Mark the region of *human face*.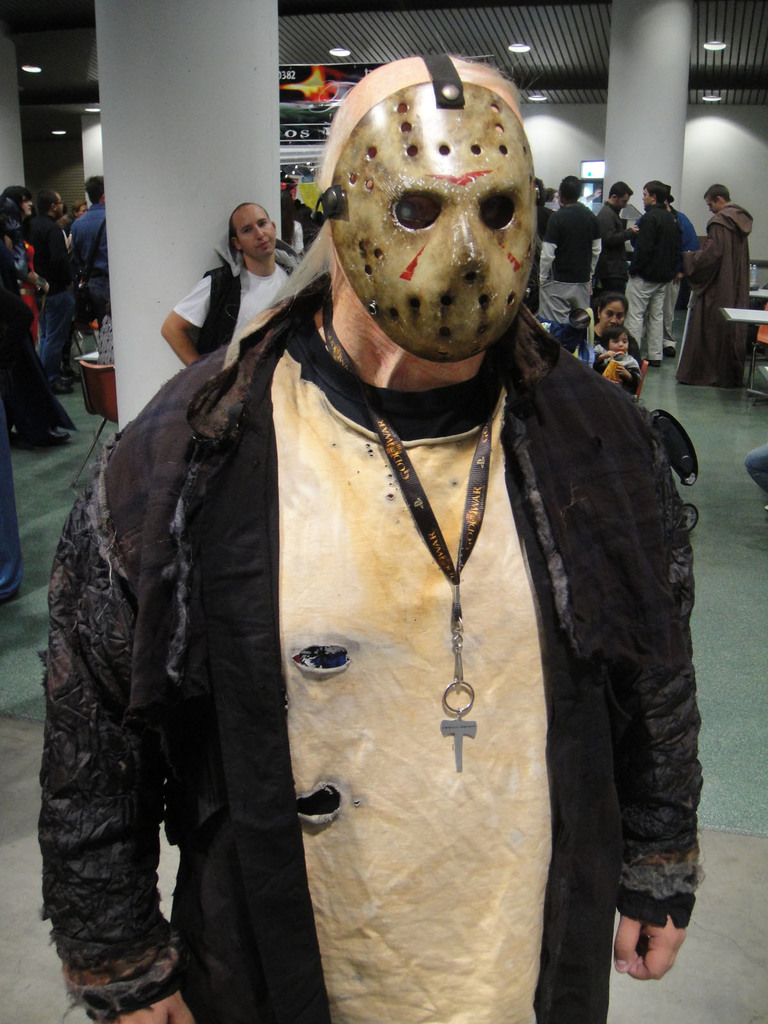
Region: x1=6 y1=196 x2=36 y2=216.
